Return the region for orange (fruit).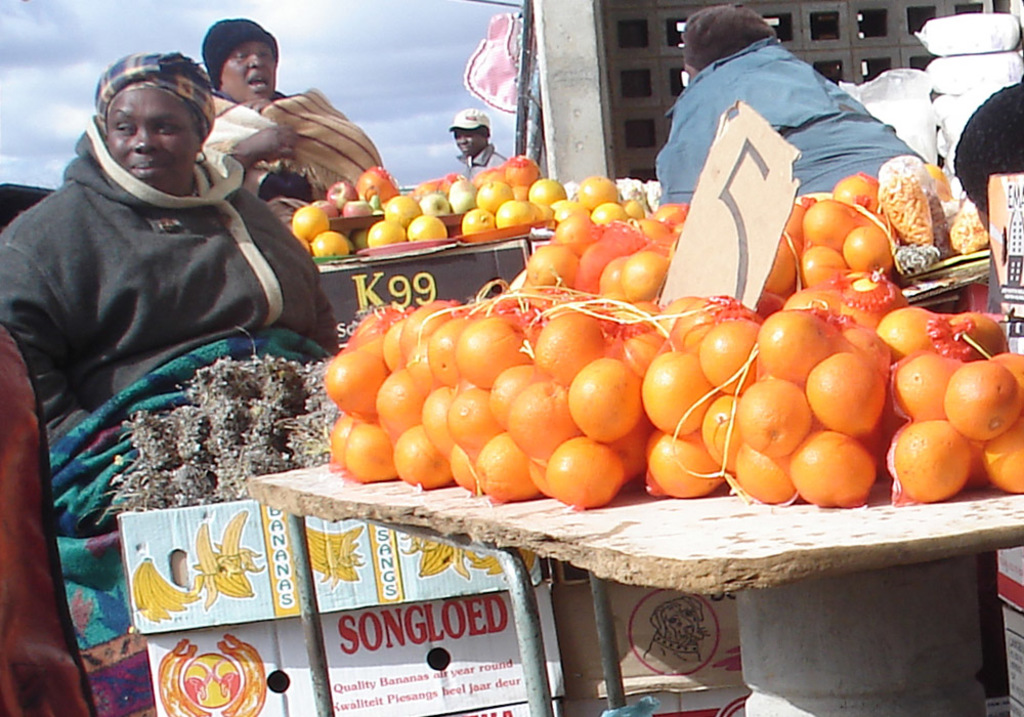
[454, 385, 496, 453].
